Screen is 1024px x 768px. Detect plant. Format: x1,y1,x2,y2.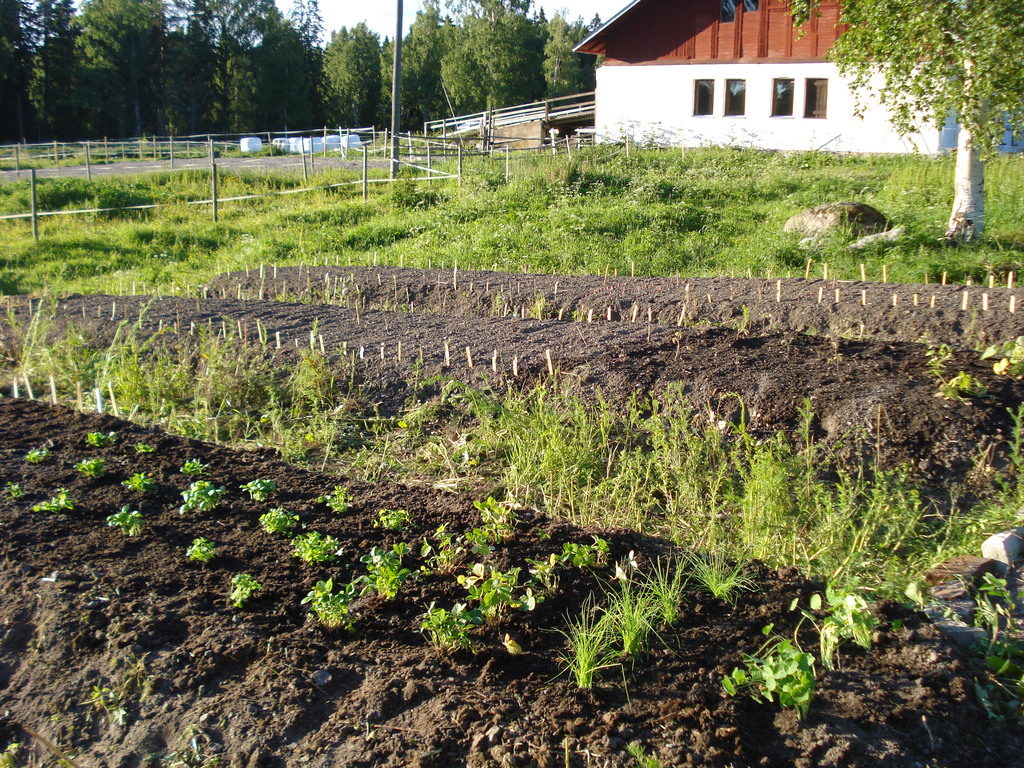
681,534,760,605.
